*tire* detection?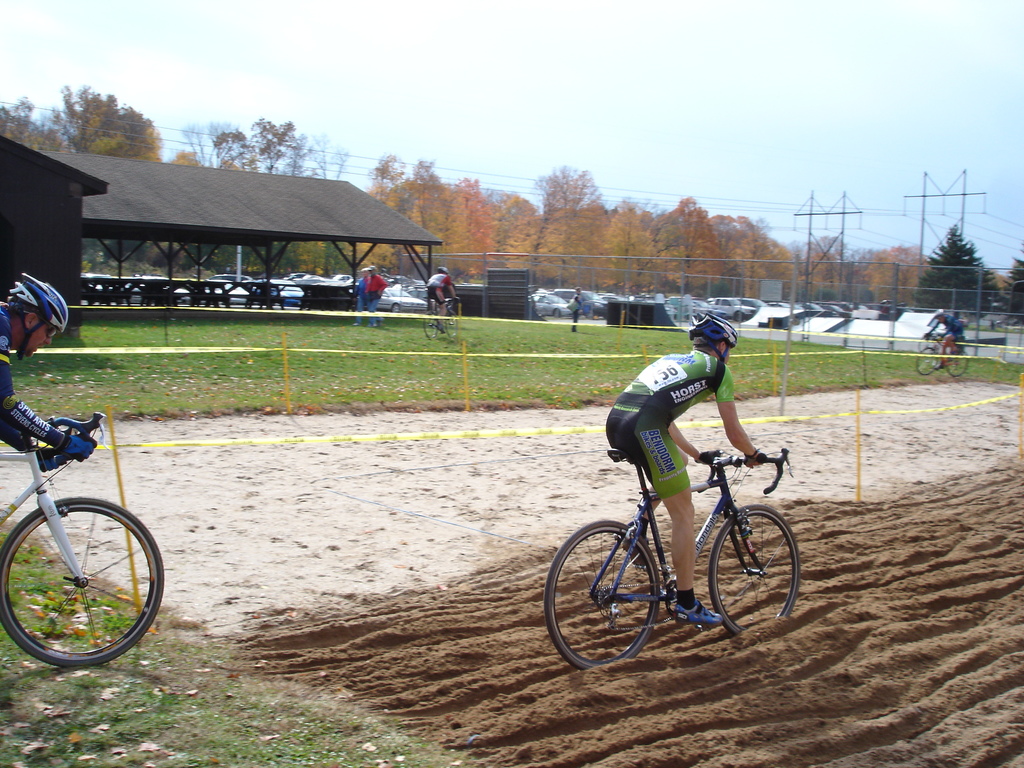
<box>0,499,163,666</box>
